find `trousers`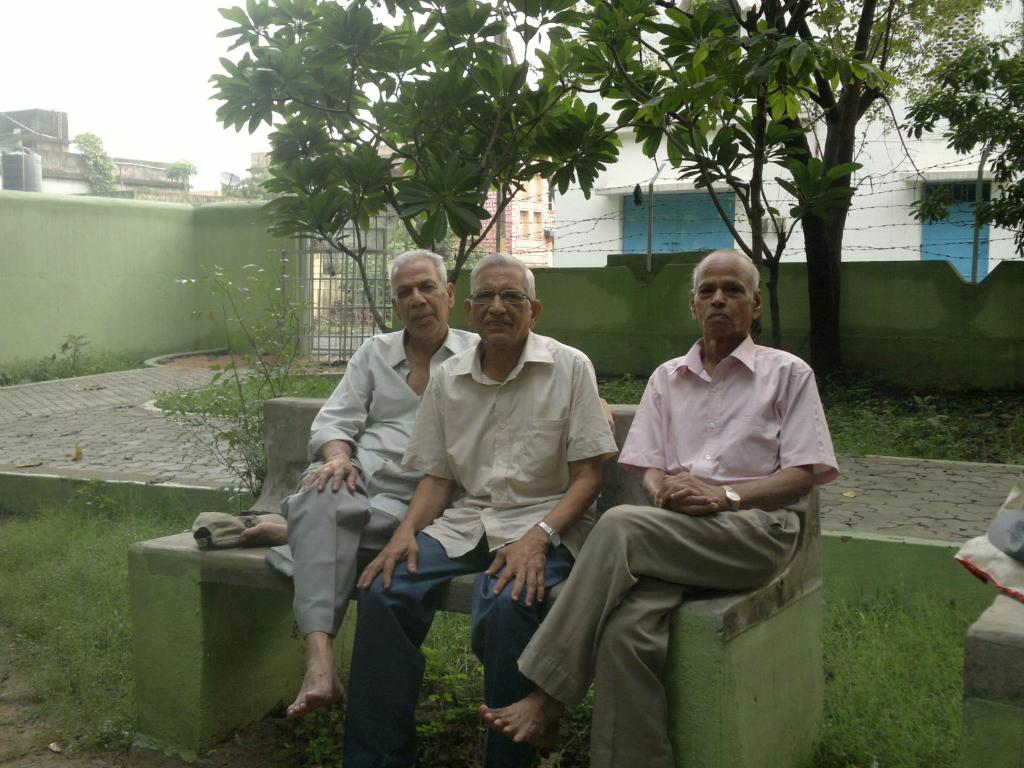
pyautogui.locateOnScreen(340, 514, 572, 767)
